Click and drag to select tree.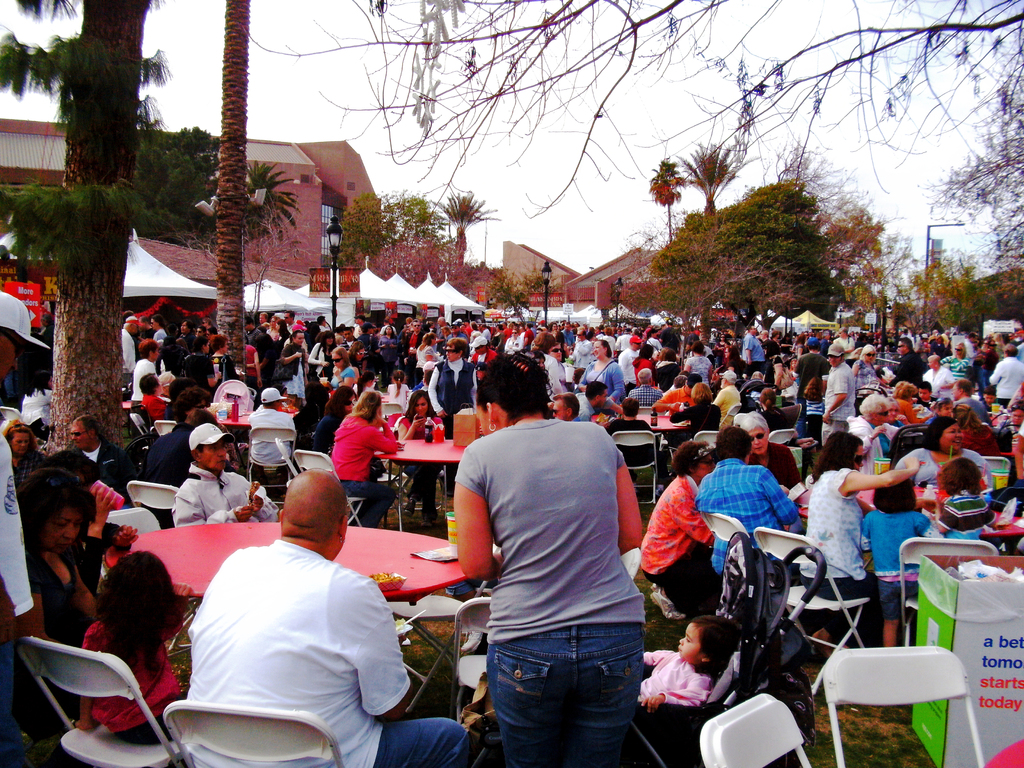
Selection: (433,183,497,265).
